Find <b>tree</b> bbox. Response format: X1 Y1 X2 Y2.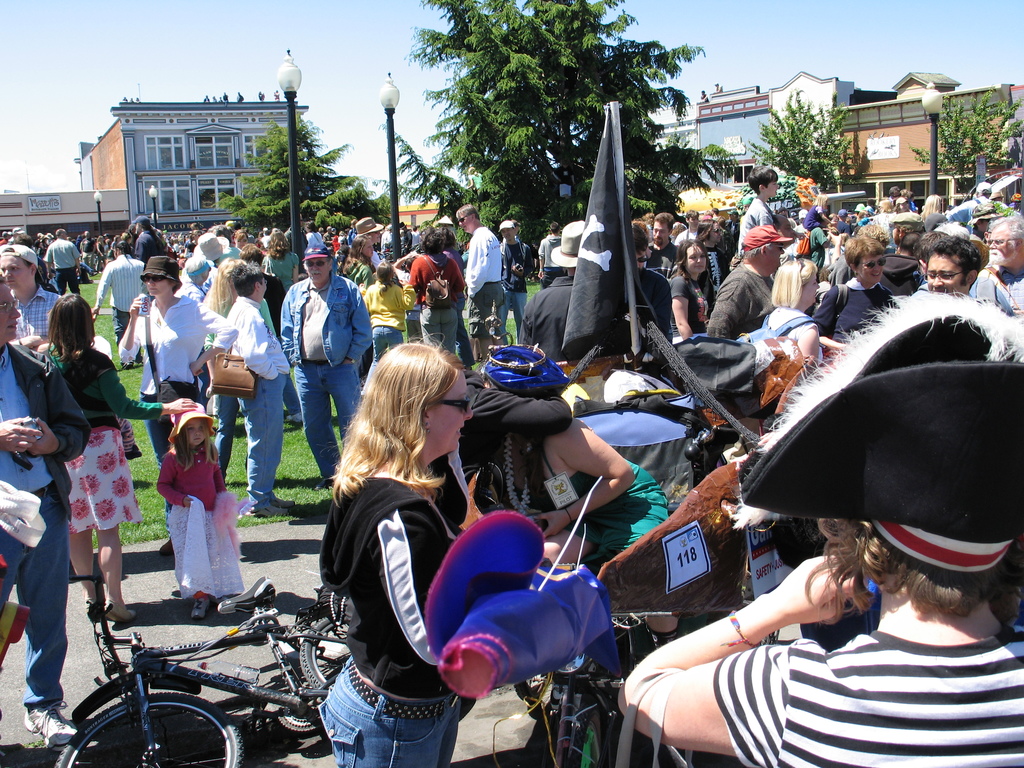
909 90 1021 187.
